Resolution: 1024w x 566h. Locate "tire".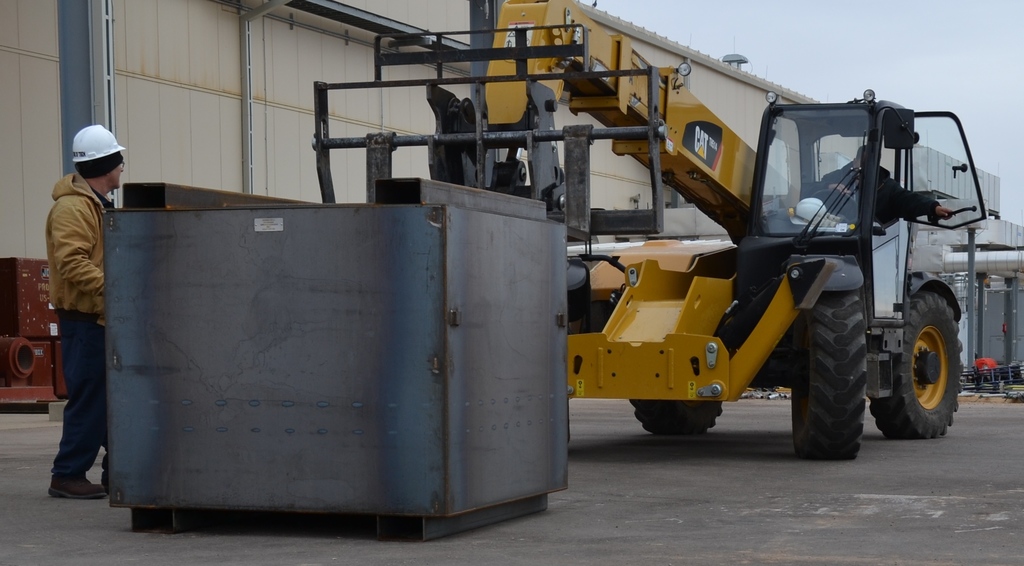
<region>862, 287, 961, 444</region>.
